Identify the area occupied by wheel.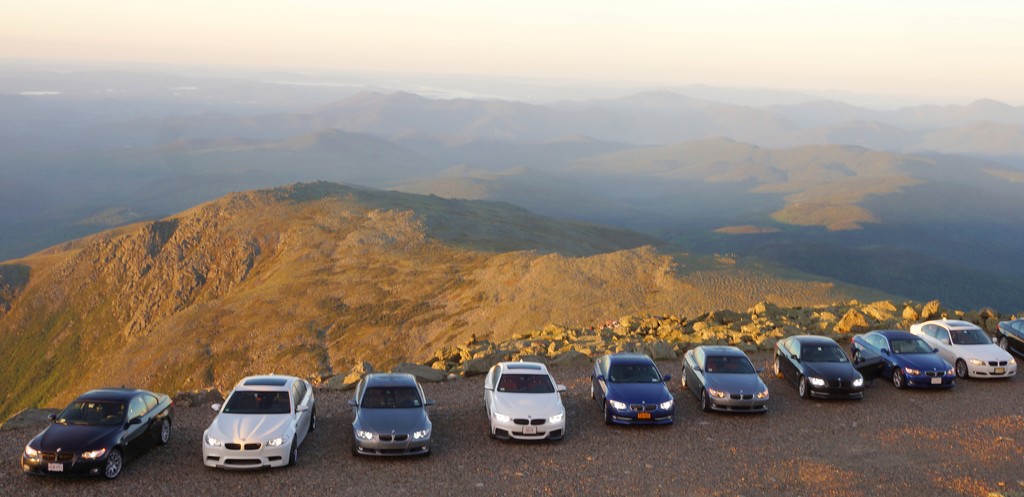
Area: 956:361:963:383.
